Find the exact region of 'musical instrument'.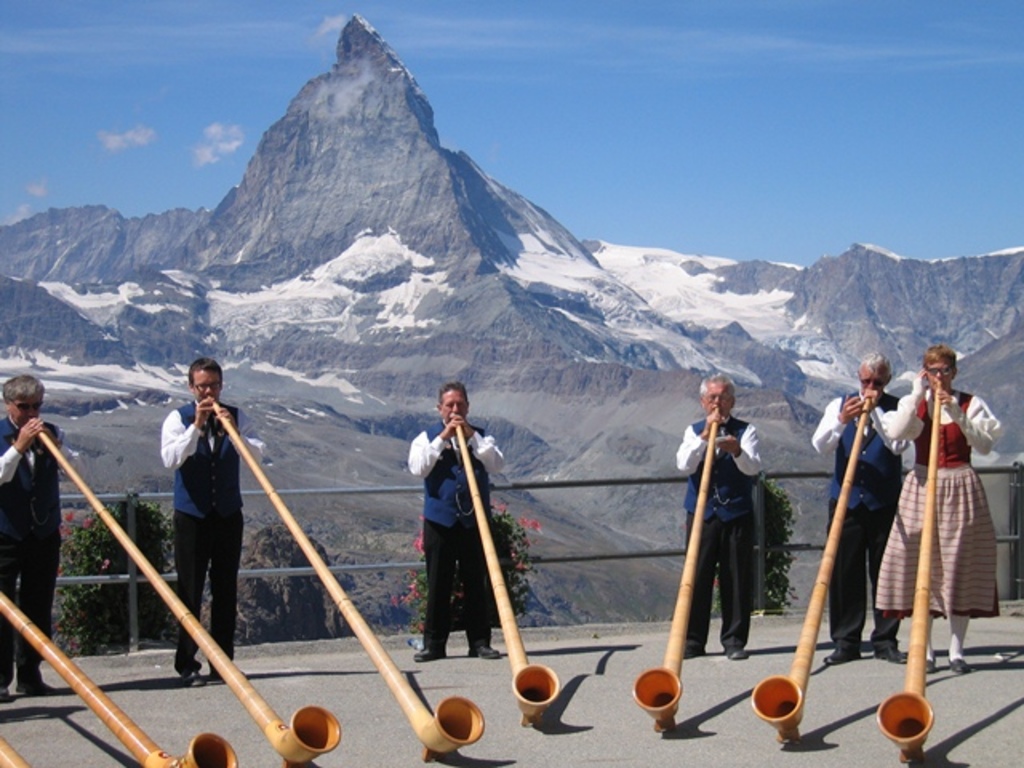
Exact region: bbox=(210, 394, 485, 762).
